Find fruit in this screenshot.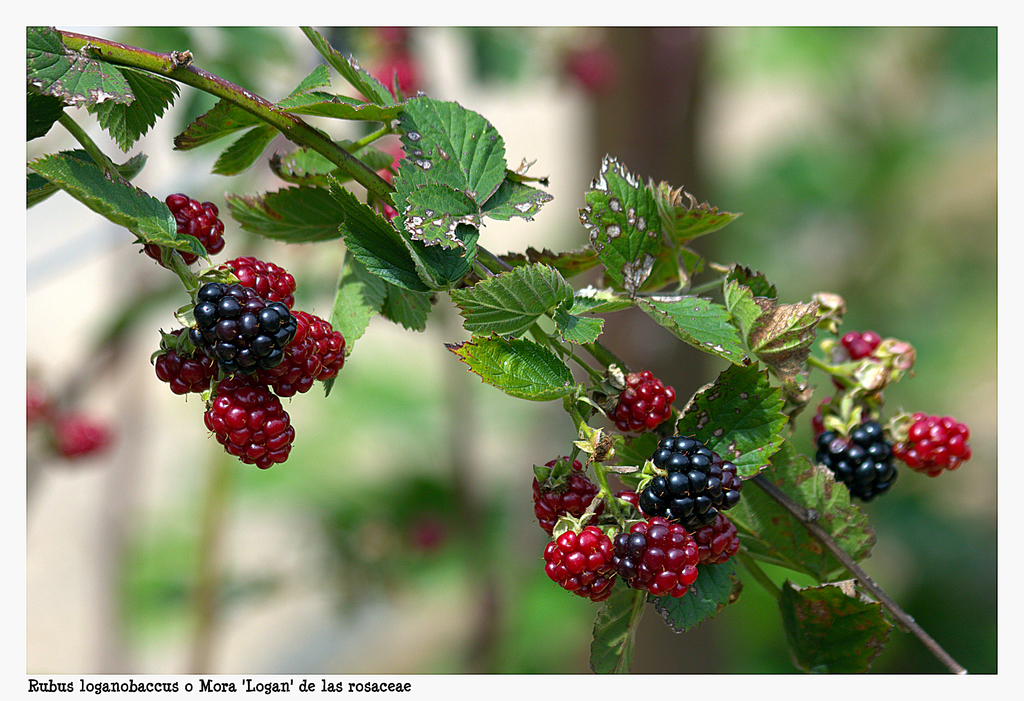
The bounding box for fruit is rect(812, 399, 833, 438).
